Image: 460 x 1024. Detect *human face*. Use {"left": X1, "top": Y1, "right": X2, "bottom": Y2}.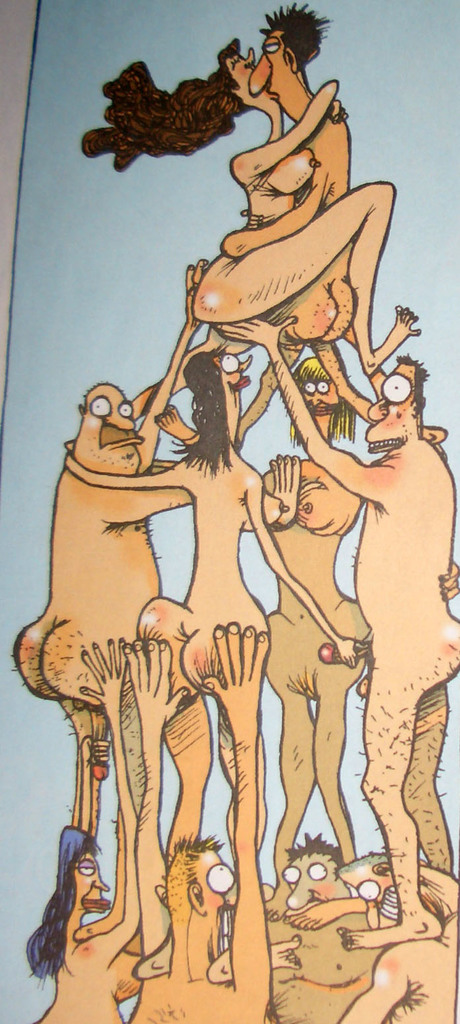
{"left": 365, "top": 364, "right": 416, "bottom": 456}.
